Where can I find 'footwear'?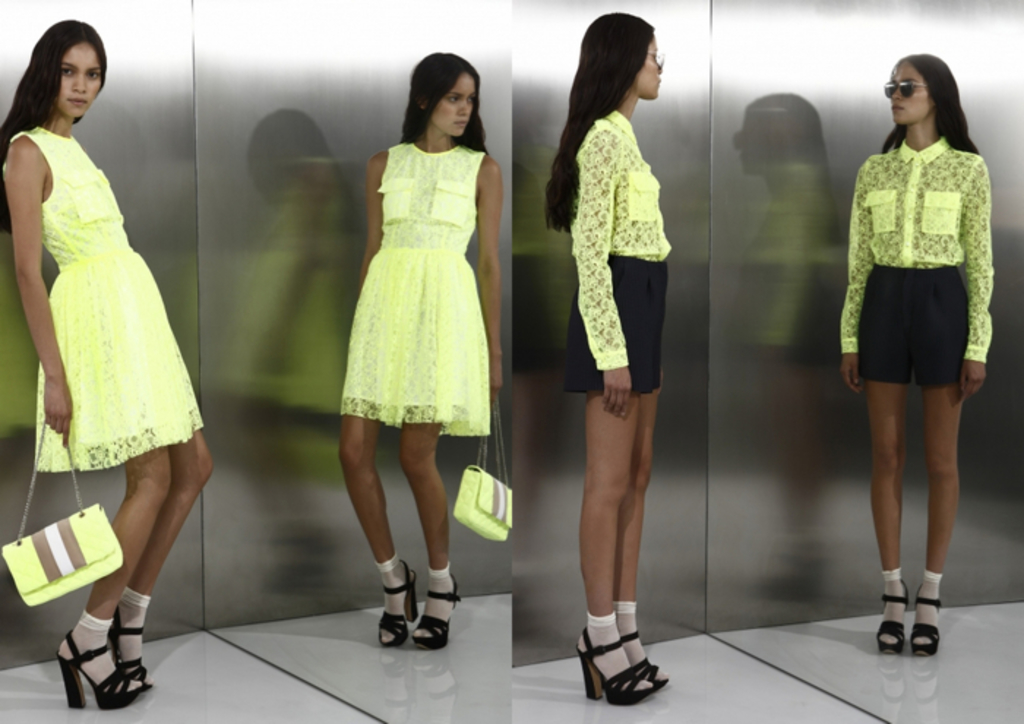
You can find it at <box>411,570,464,652</box>.
